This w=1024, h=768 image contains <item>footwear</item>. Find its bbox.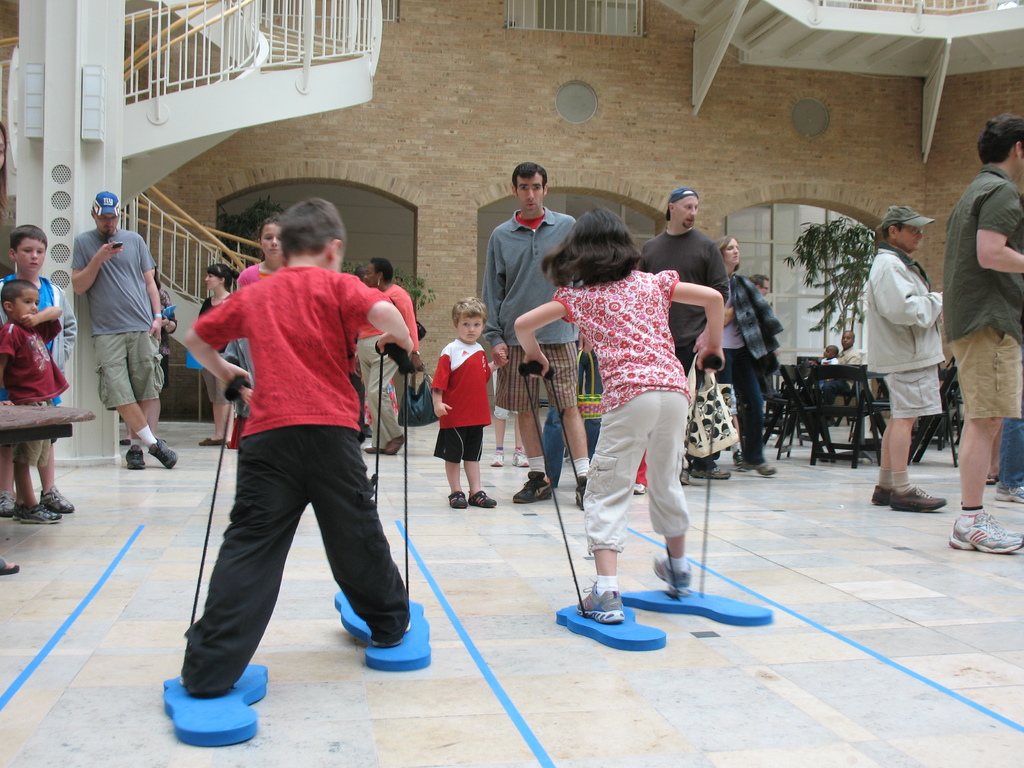
rect(150, 440, 176, 467).
